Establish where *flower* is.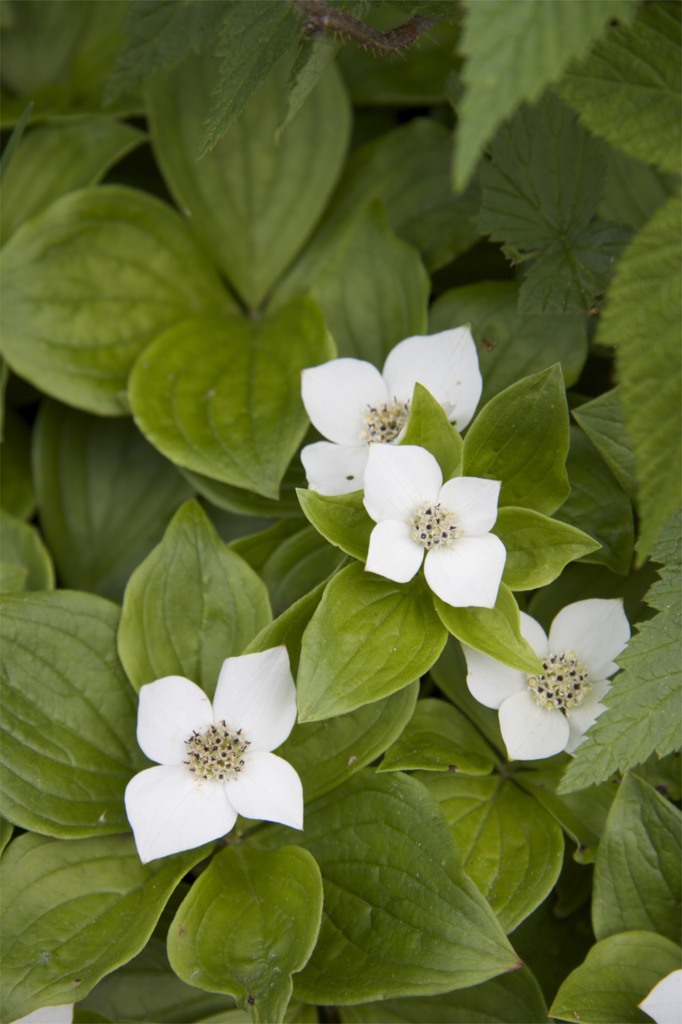
Established at 298, 317, 516, 501.
